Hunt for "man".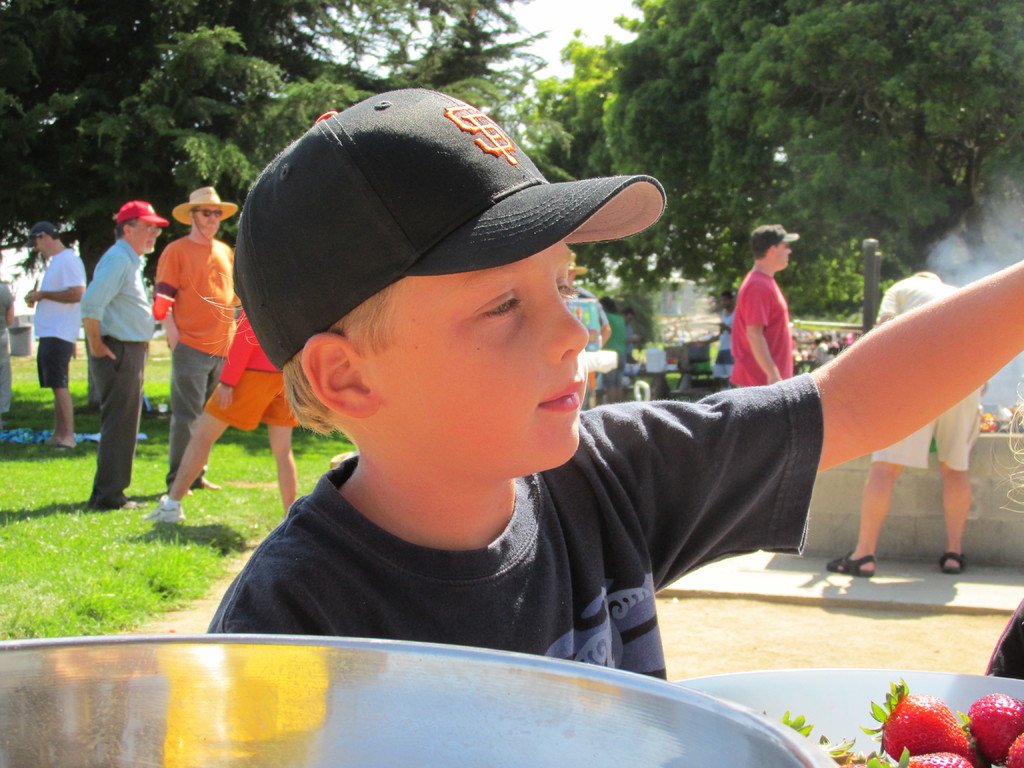
Hunted down at [left=144, top=187, right=266, bottom=487].
